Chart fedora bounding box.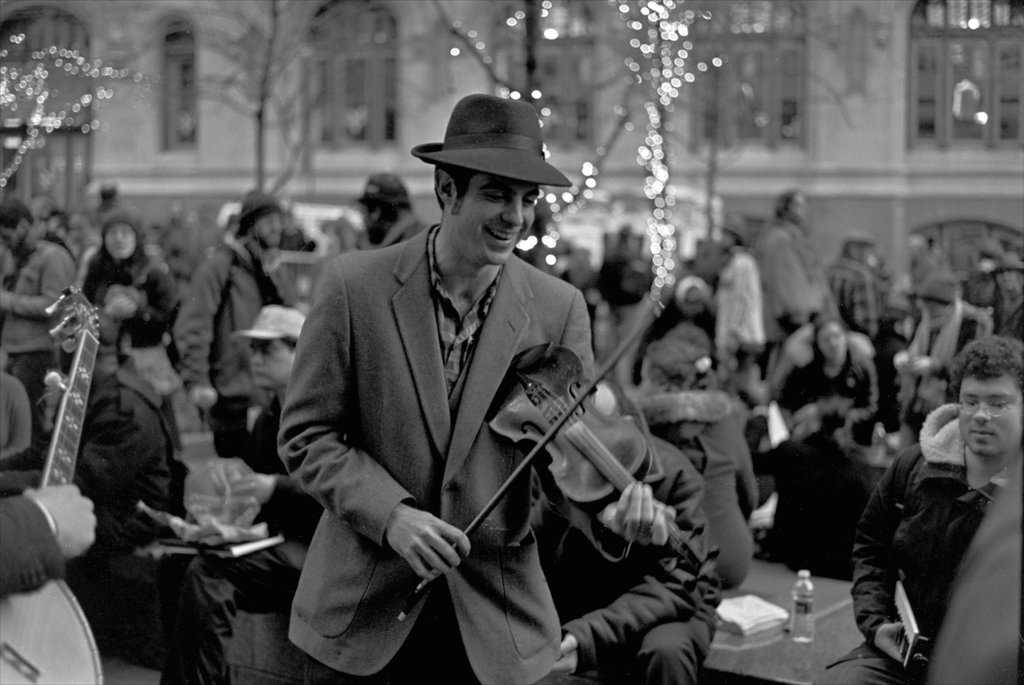
Charted: (x1=410, y1=95, x2=574, y2=188).
